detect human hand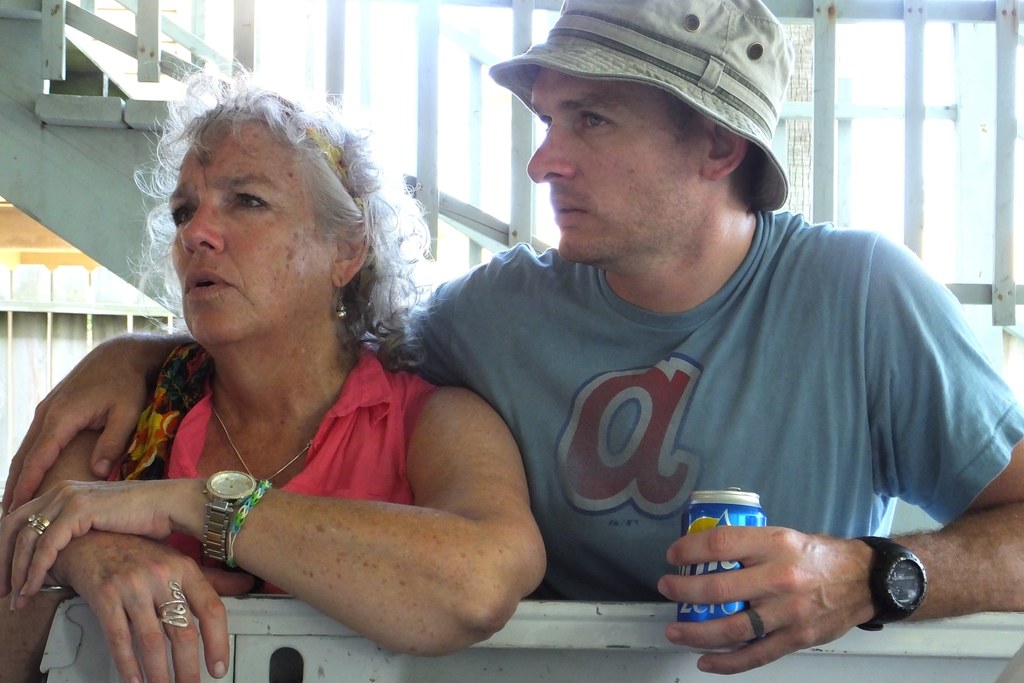
<region>0, 481, 179, 616</region>
